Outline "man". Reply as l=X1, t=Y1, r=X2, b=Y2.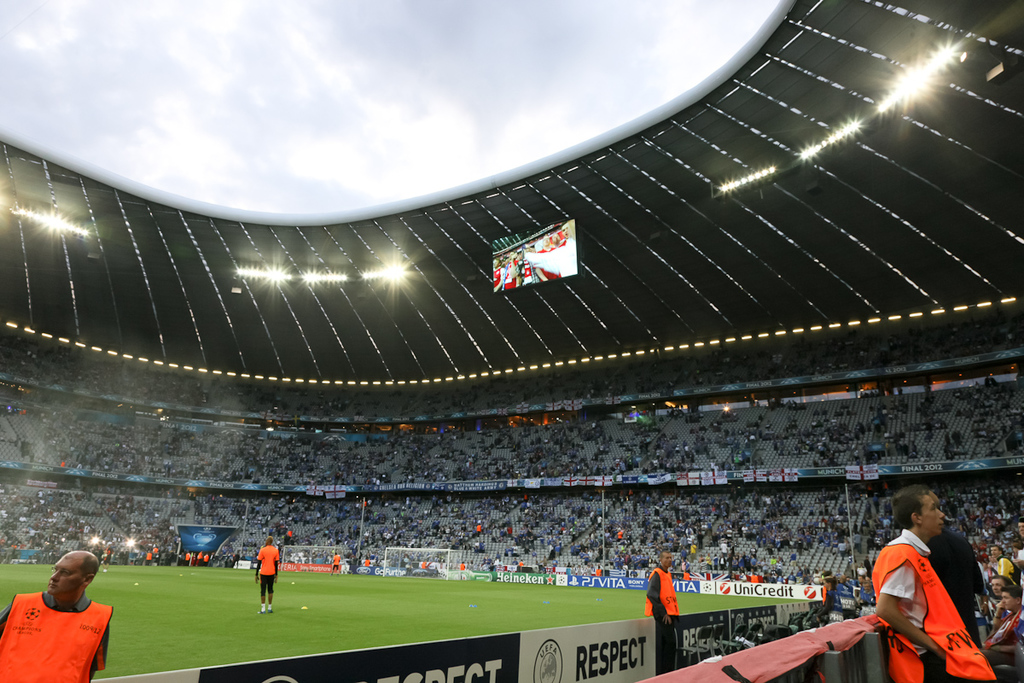
l=142, t=548, r=156, b=563.
